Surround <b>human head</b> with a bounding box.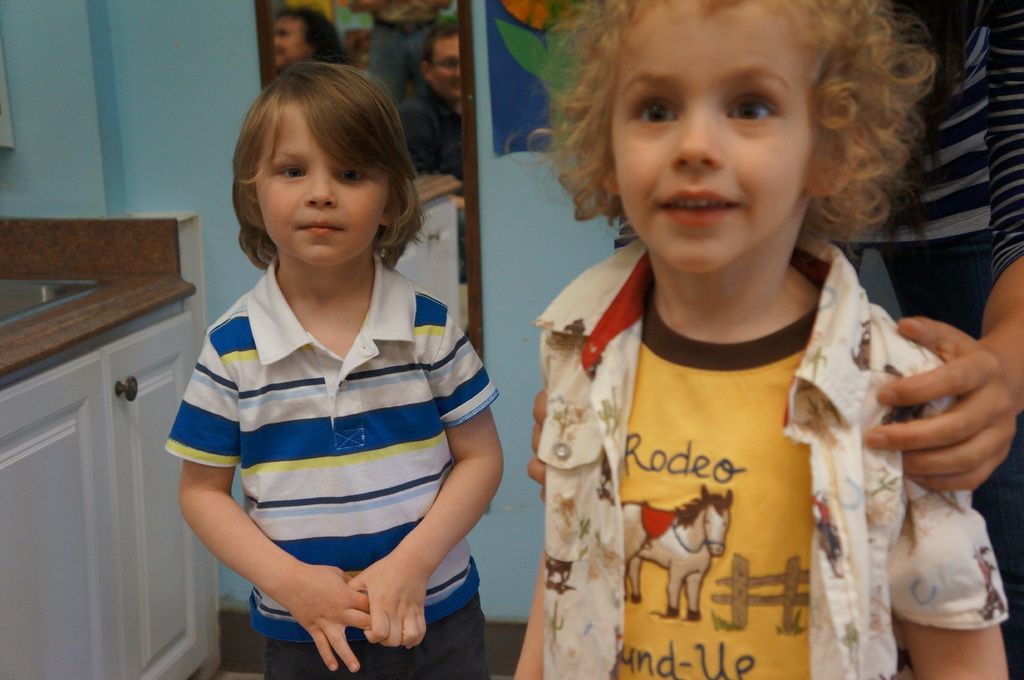
box(561, 4, 938, 249).
